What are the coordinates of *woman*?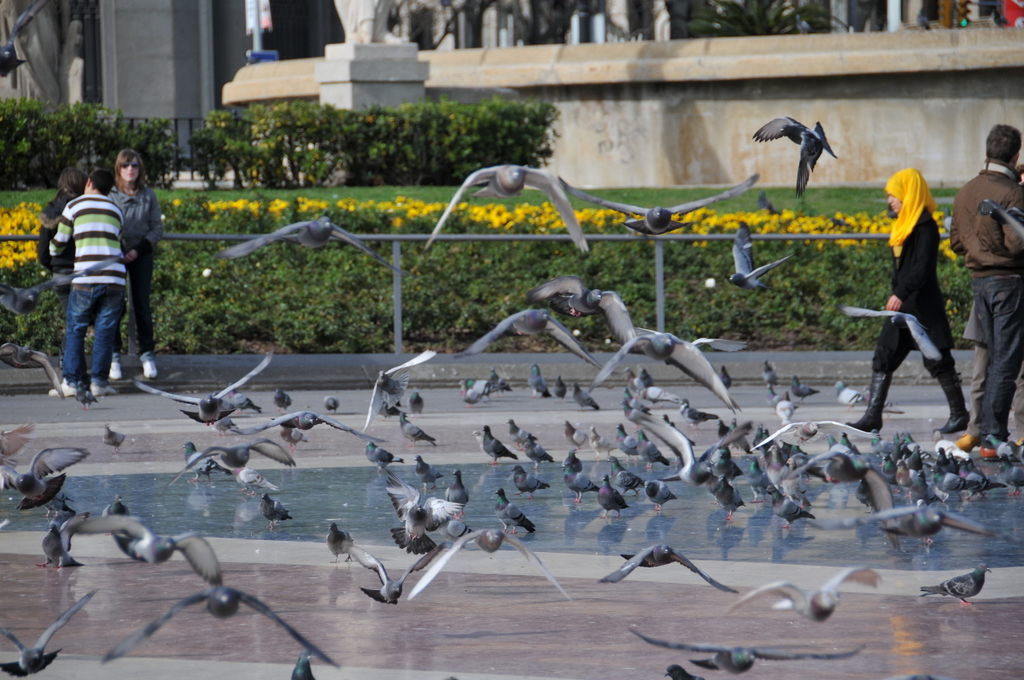
{"left": 106, "top": 145, "right": 159, "bottom": 380}.
